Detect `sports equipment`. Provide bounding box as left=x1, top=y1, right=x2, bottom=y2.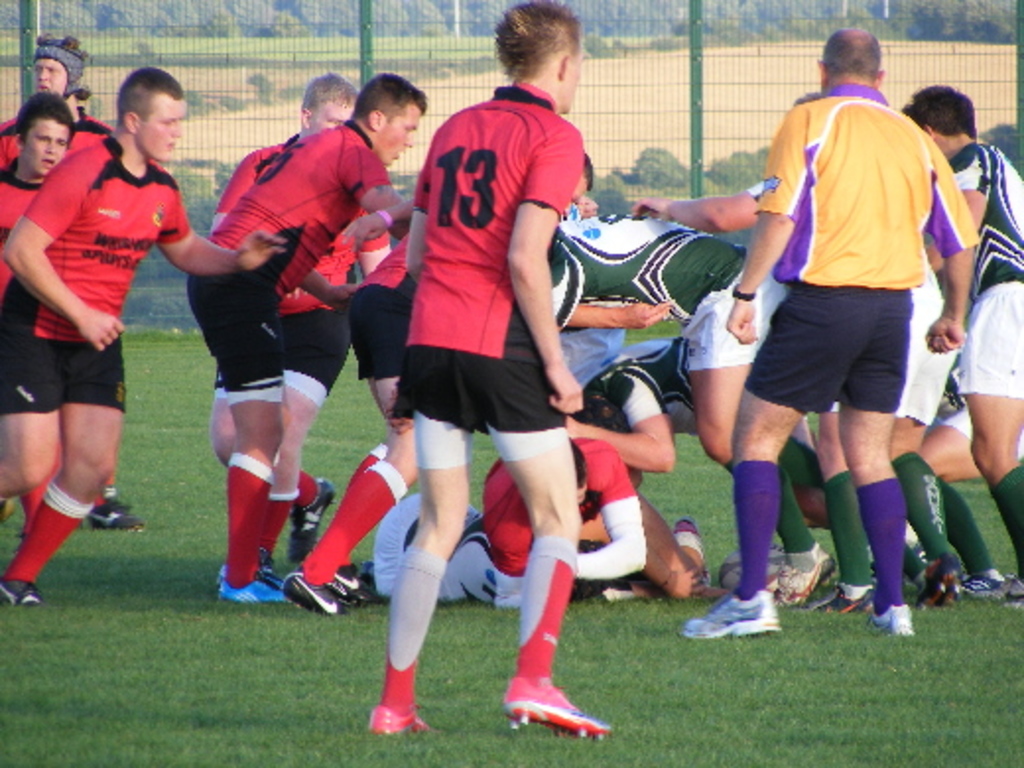
left=498, top=675, right=616, bottom=744.
